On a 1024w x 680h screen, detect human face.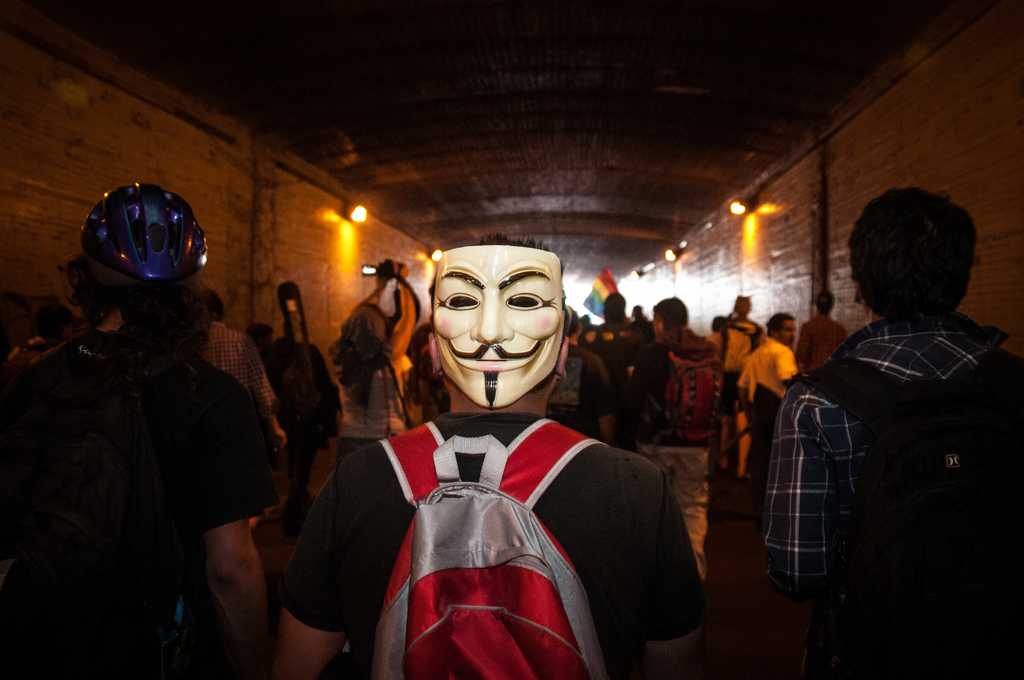
crop(435, 247, 566, 409).
